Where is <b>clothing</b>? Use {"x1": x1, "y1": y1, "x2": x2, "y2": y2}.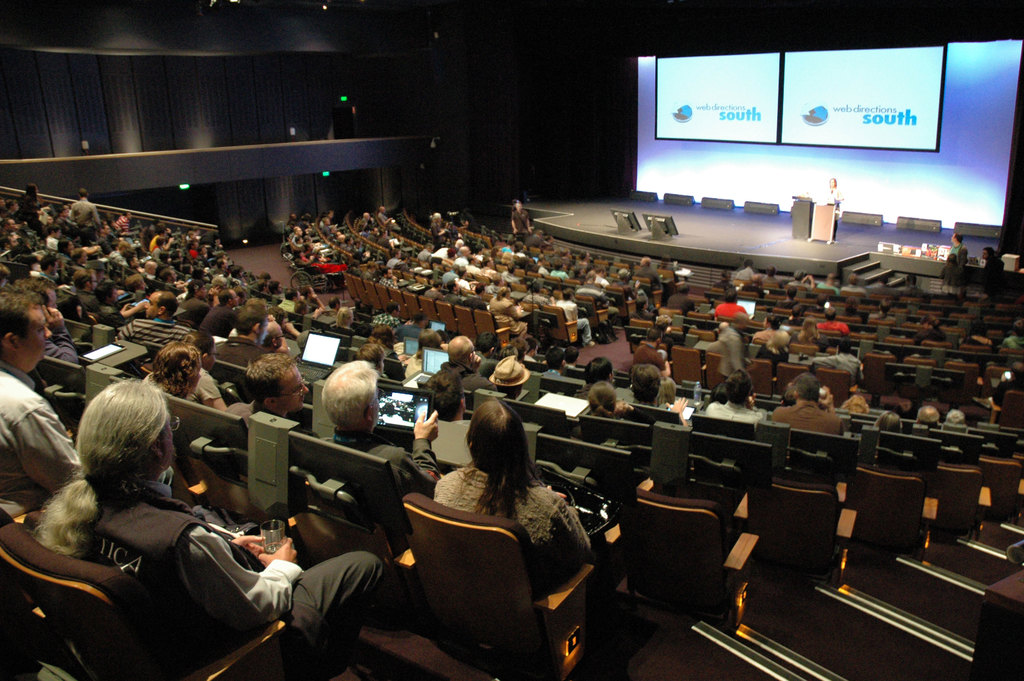
{"x1": 182, "y1": 370, "x2": 225, "y2": 409}.
